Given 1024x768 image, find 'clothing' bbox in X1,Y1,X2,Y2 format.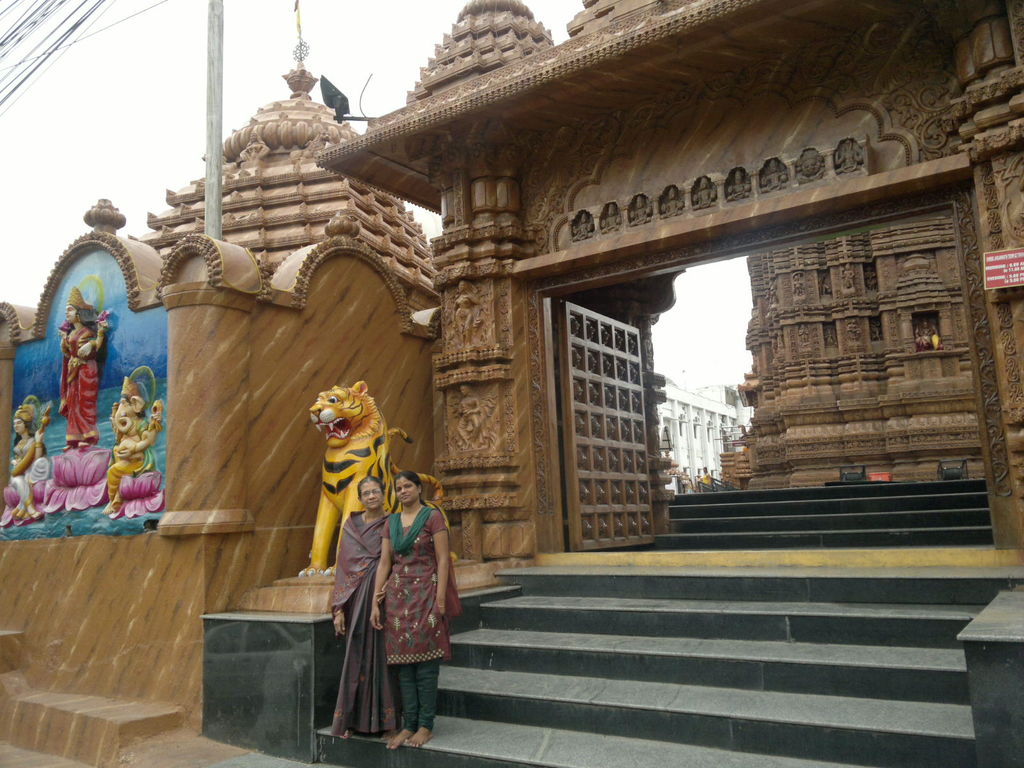
321,509,411,757.
